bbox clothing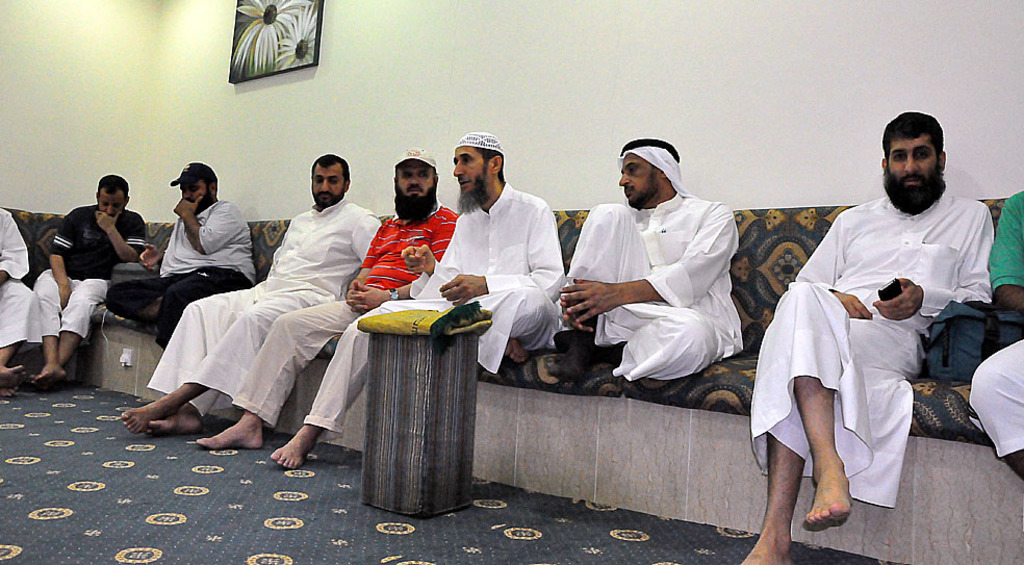
(149, 208, 388, 418)
